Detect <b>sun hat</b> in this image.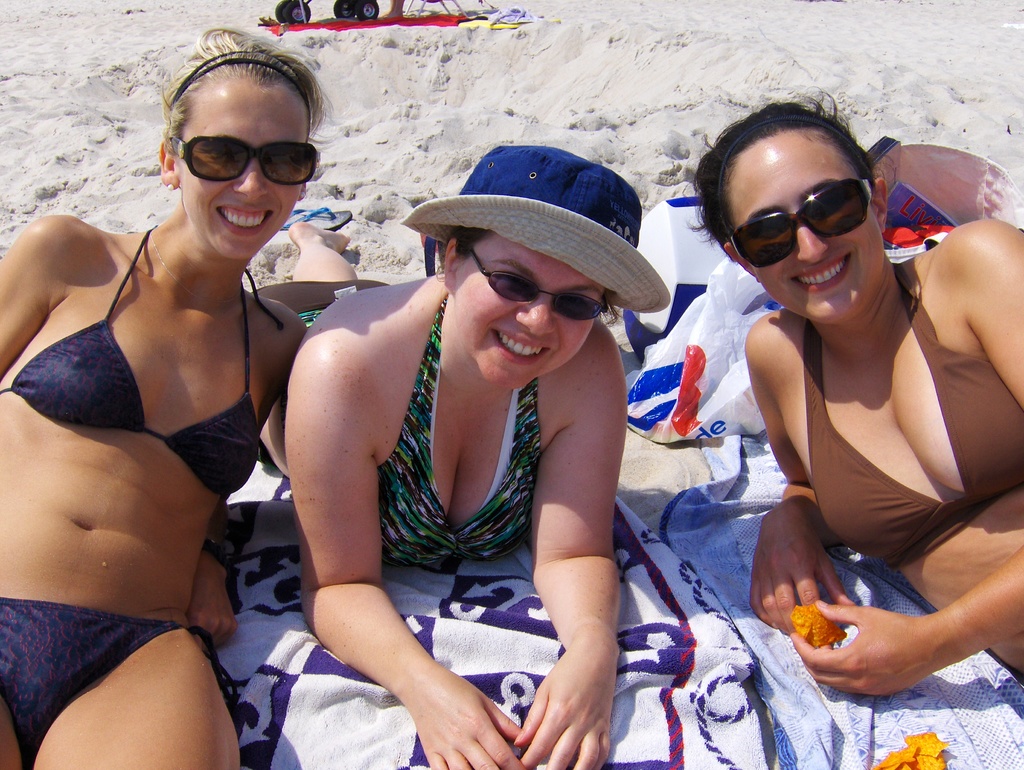
Detection: box=[392, 134, 685, 309].
